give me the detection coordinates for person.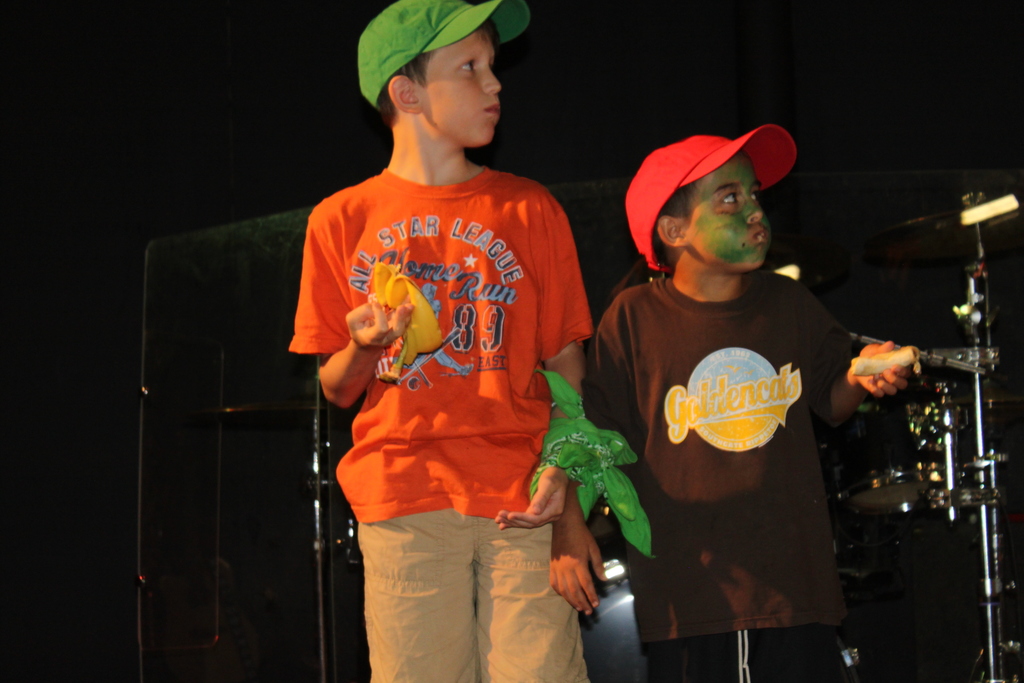
bbox=(288, 0, 606, 682).
